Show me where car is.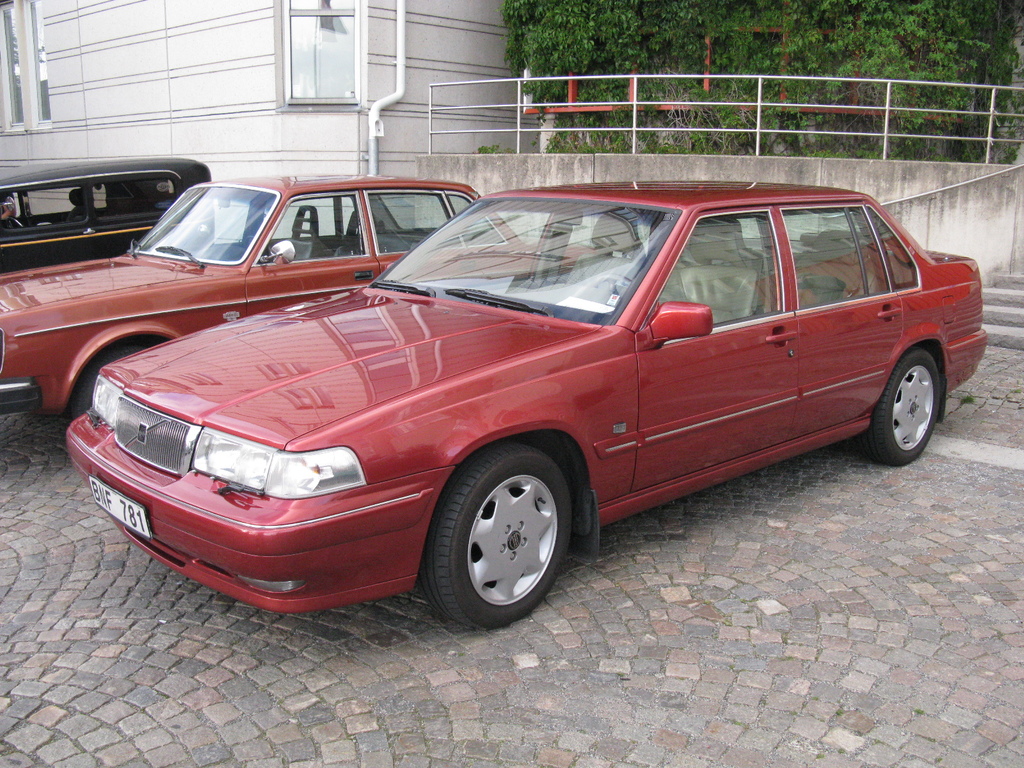
car is at {"left": 0, "top": 156, "right": 210, "bottom": 279}.
